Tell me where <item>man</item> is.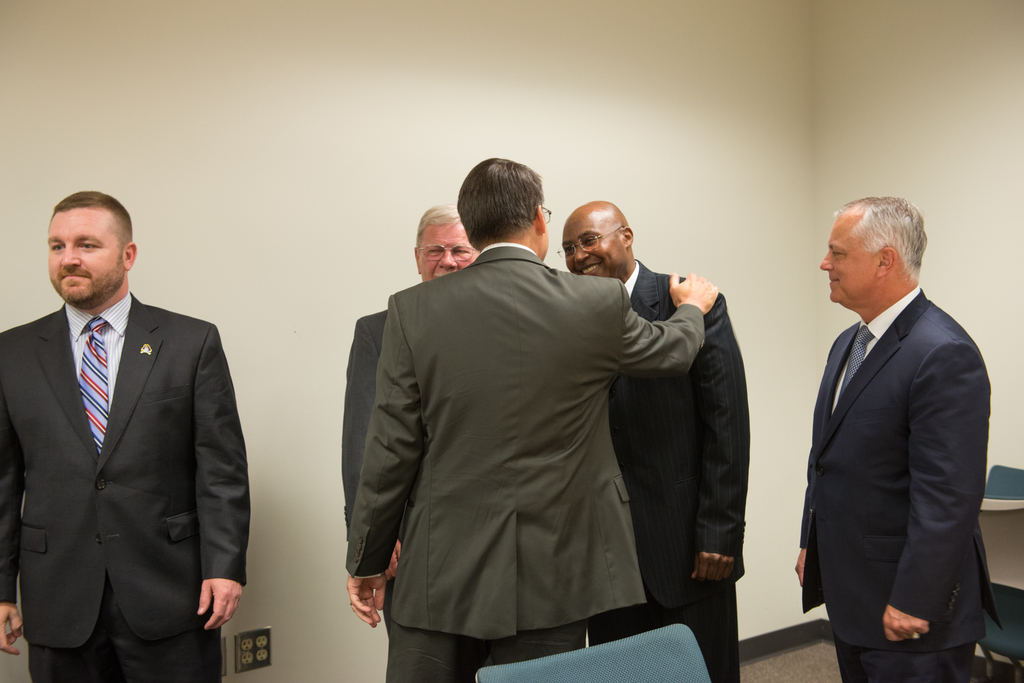
<item>man</item> is at 566,194,745,682.
